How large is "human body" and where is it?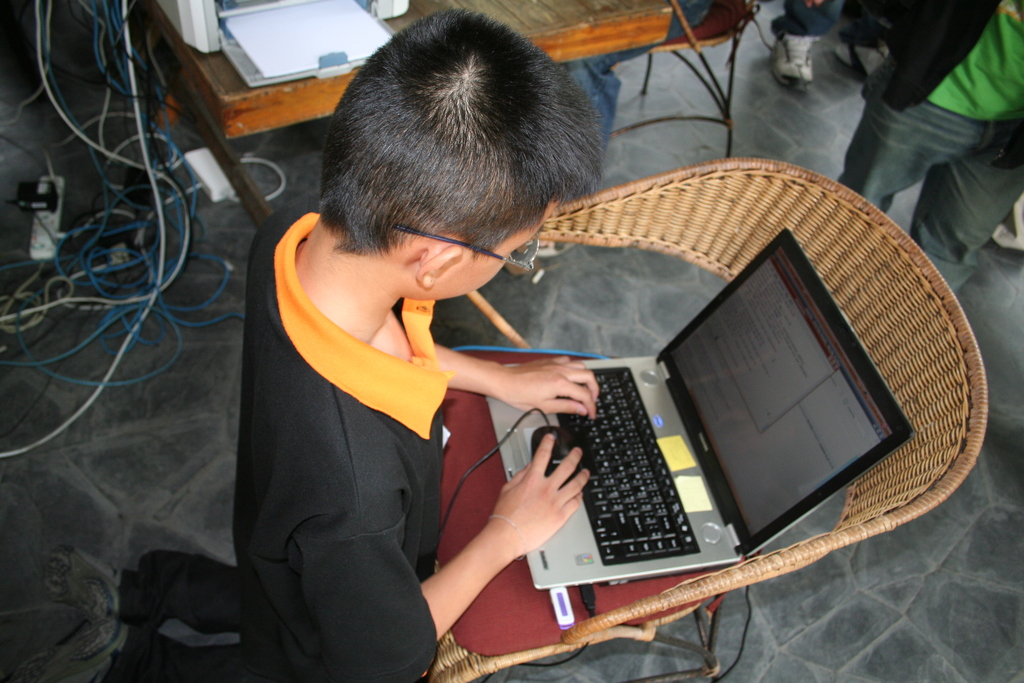
Bounding box: {"left": 212, "top": 56, "right": 609, "bottom": 669}.
